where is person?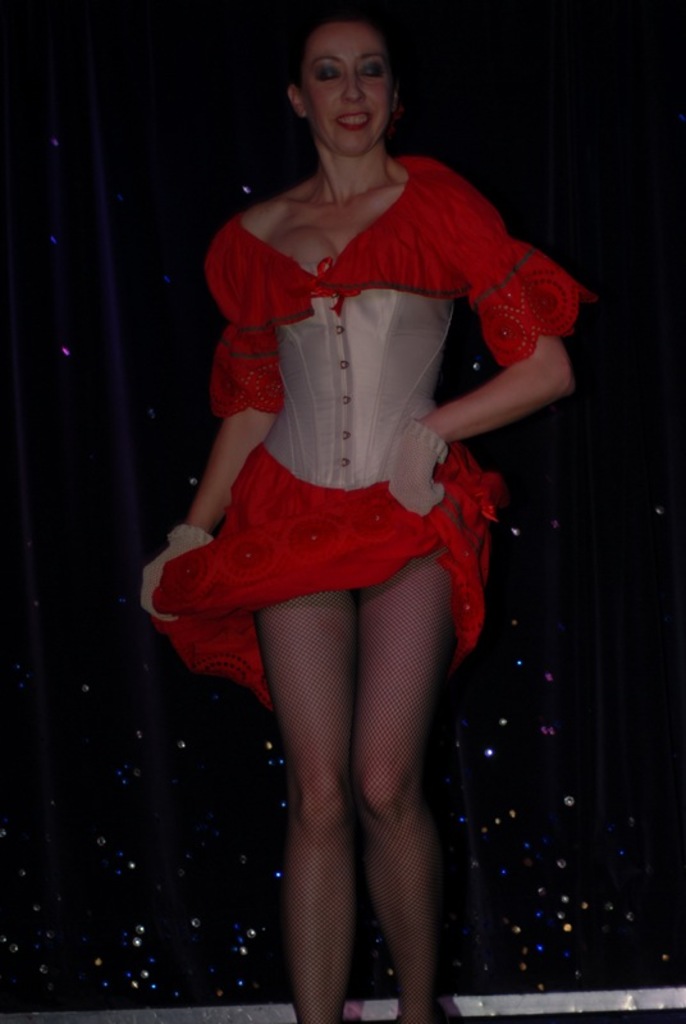
crop(124, 12, 580, 1023).
